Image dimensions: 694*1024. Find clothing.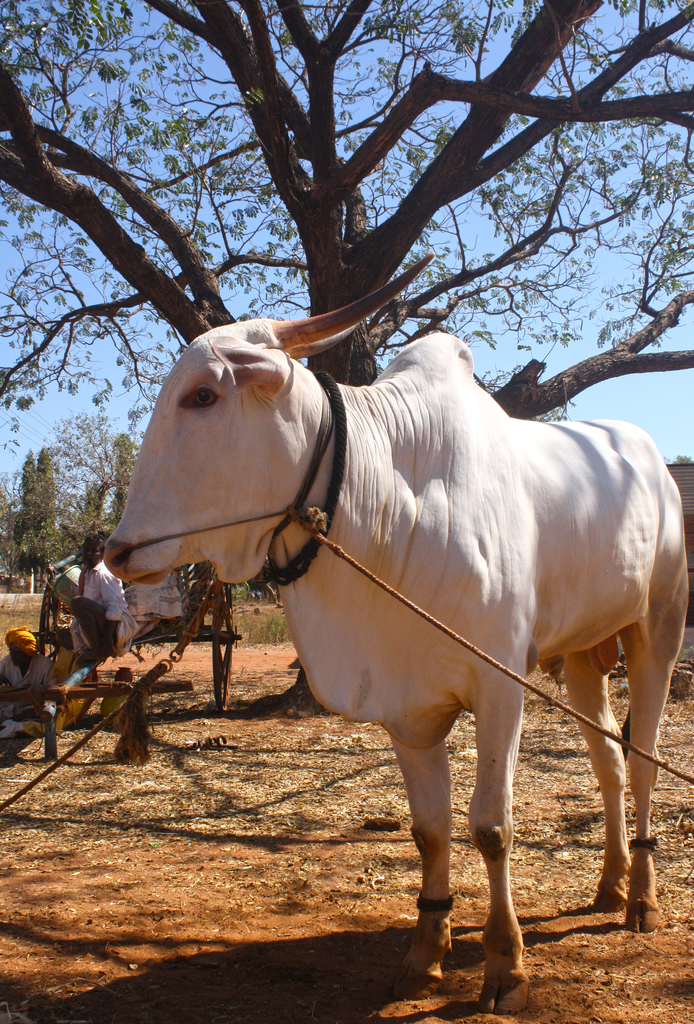
[69,560,131,654].
